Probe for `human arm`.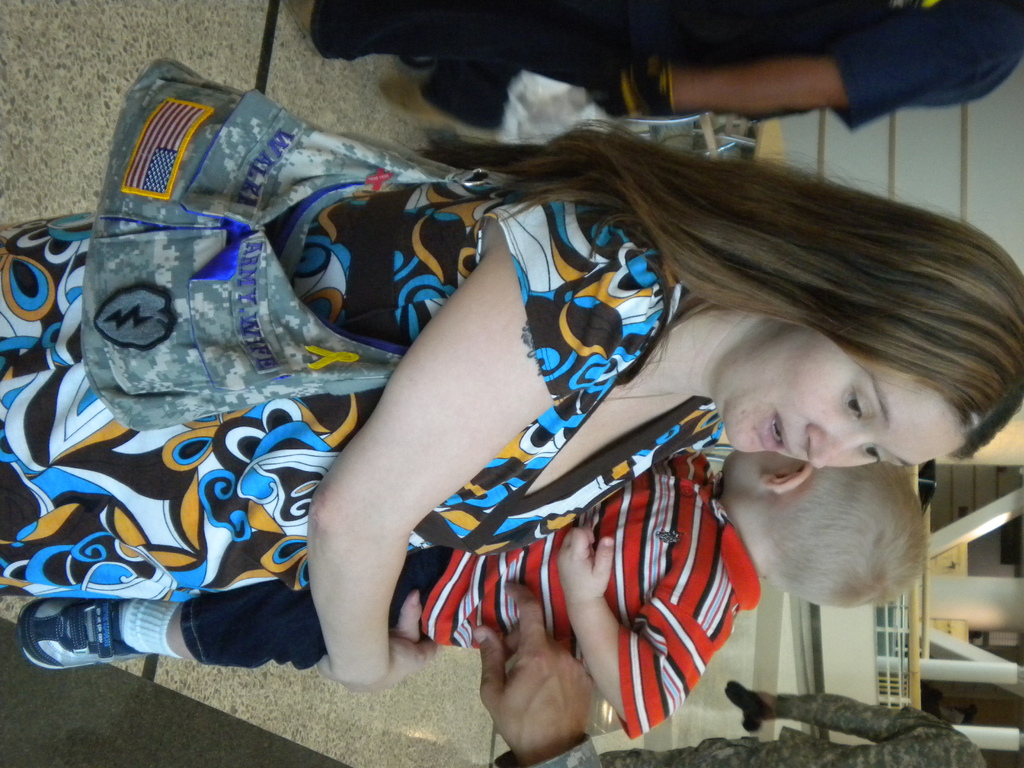
Probe result: bbox(317, 575, 454, 678).
